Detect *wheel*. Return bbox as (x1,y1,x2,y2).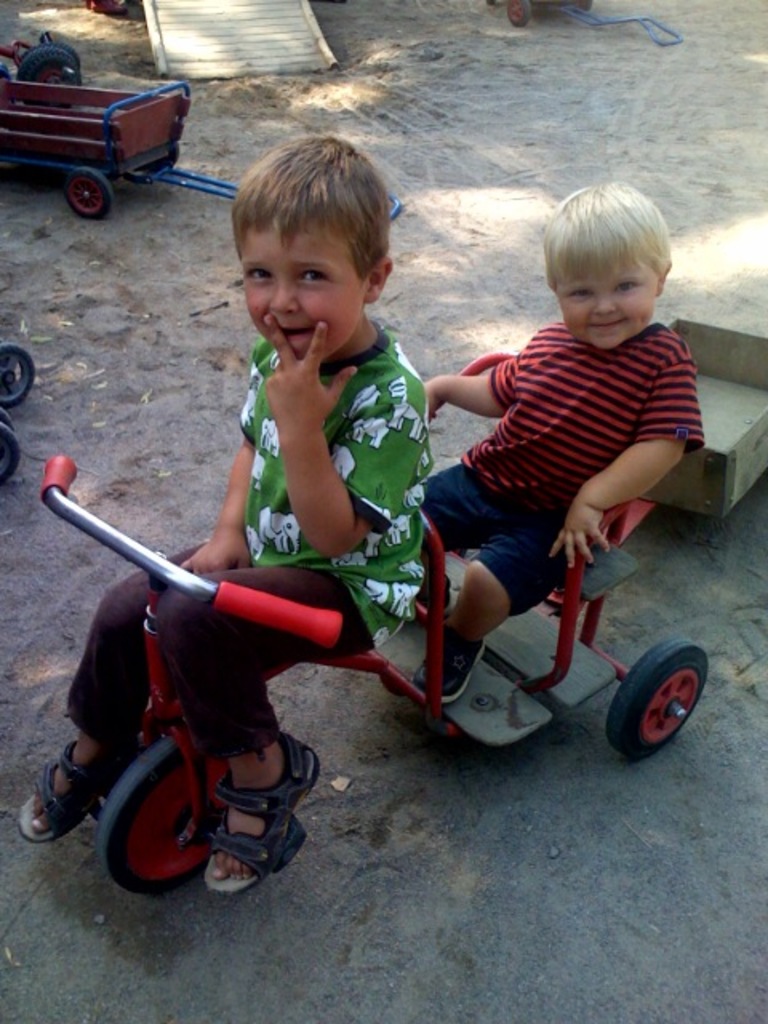
(0,59,10,80).
